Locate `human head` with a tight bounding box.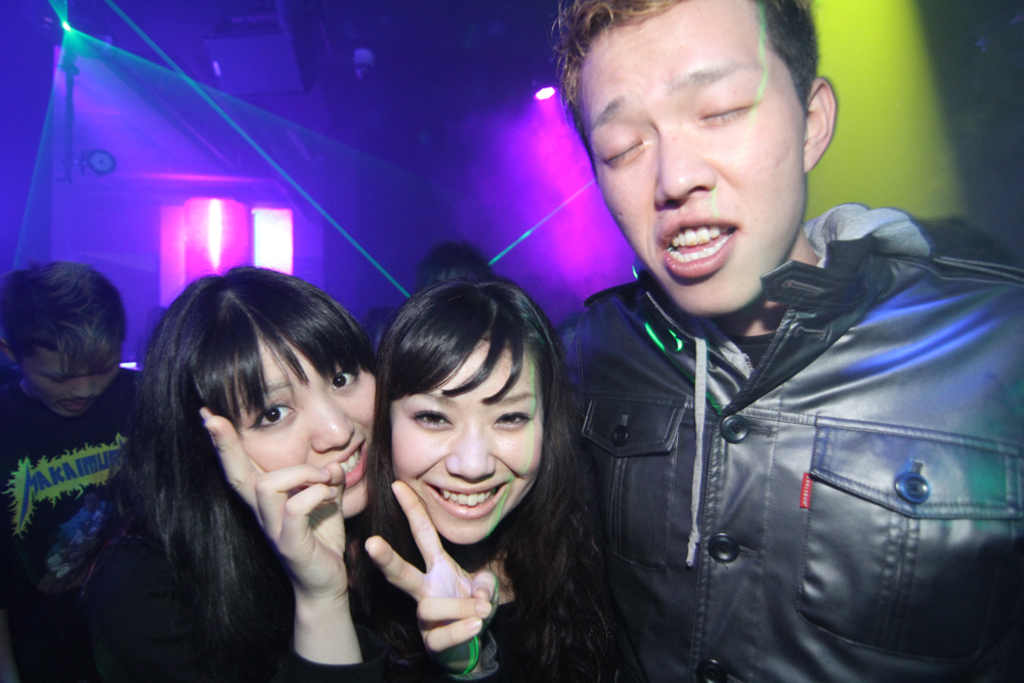
[142,262,376,522].
